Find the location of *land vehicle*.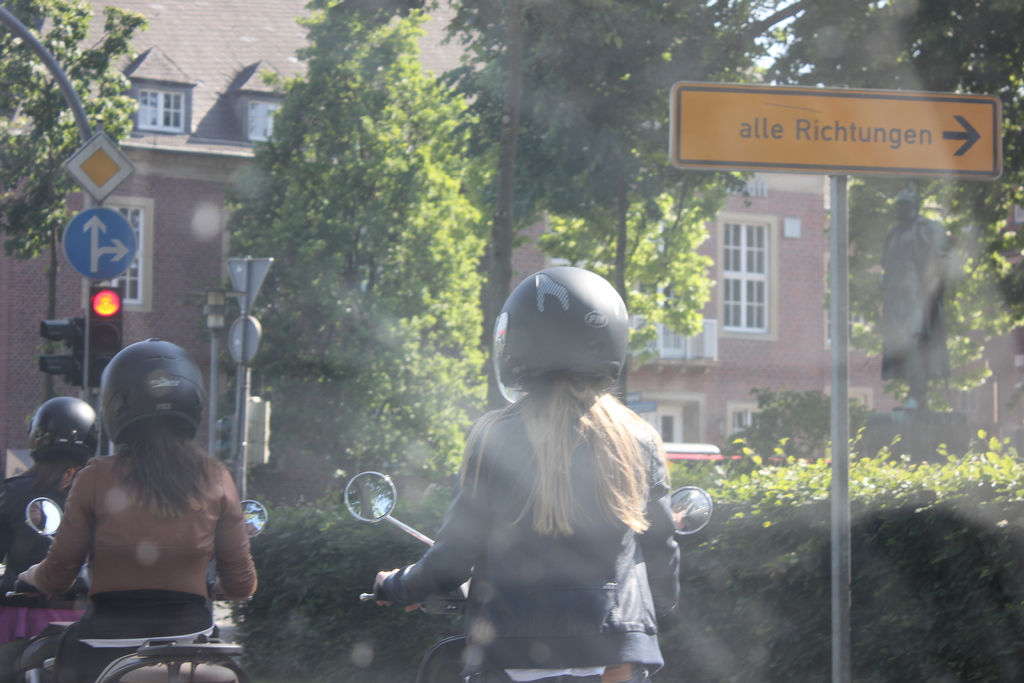
Location: 331:482:717:682.
